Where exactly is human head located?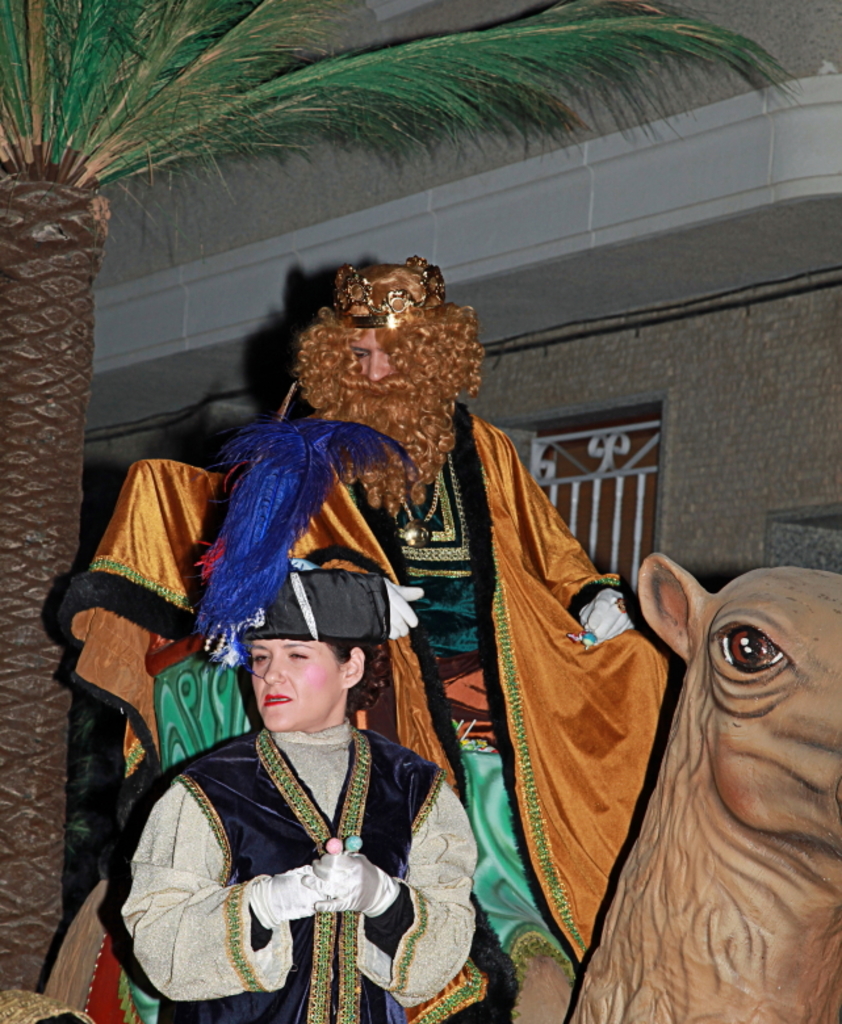
Its bounding box is 235/638/360/738.
